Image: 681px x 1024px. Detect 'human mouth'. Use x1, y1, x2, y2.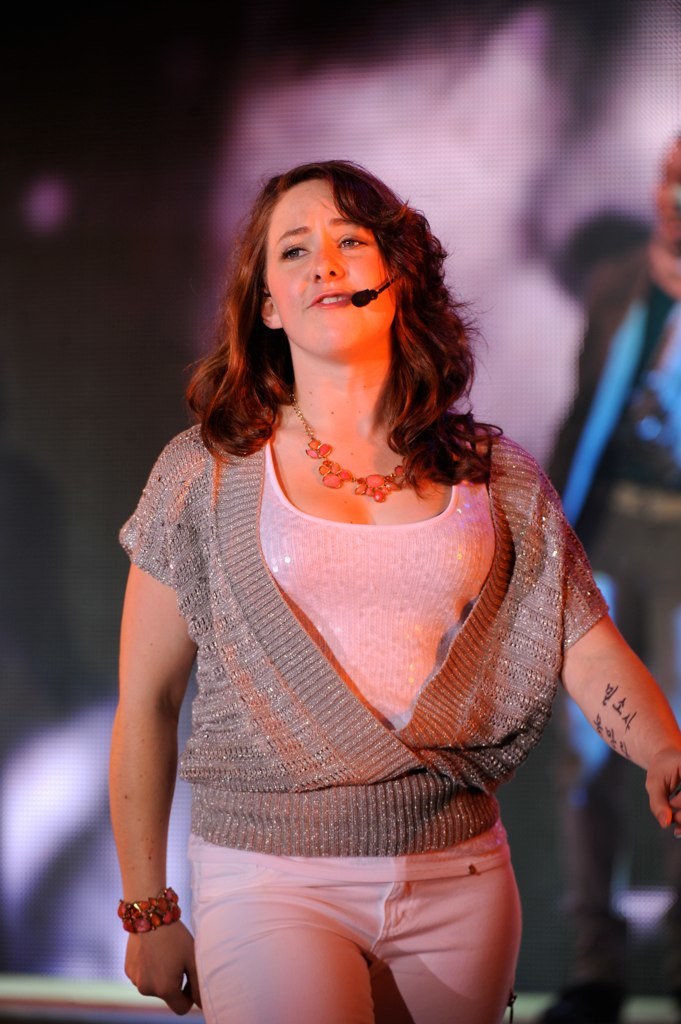
310, 294, 357, 310.
